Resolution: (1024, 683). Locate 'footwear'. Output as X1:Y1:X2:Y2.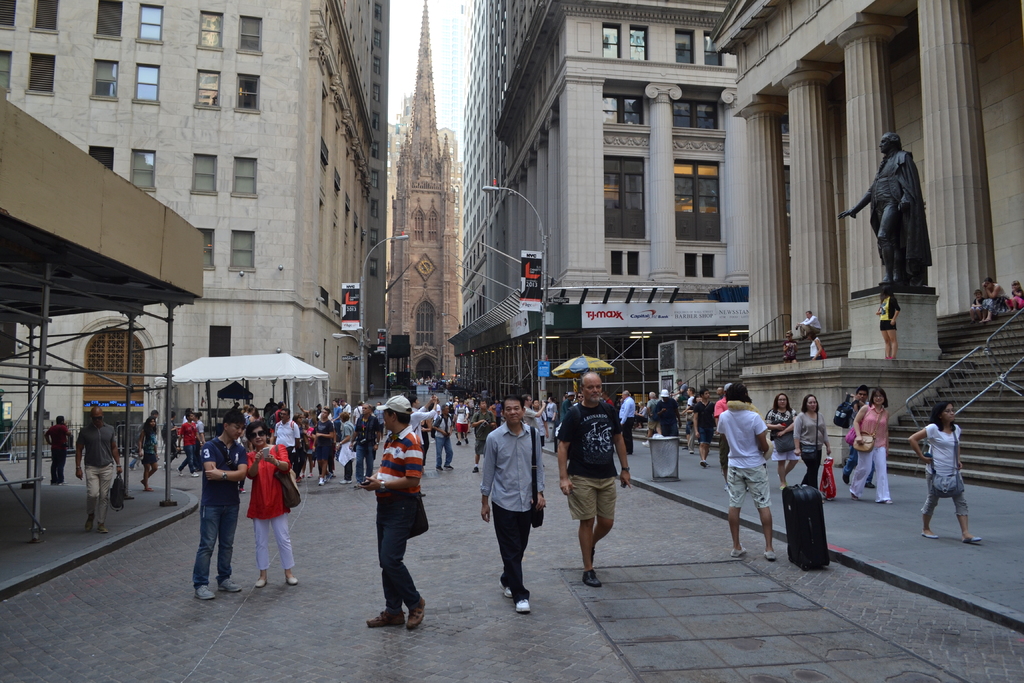
86:520:89:536.
